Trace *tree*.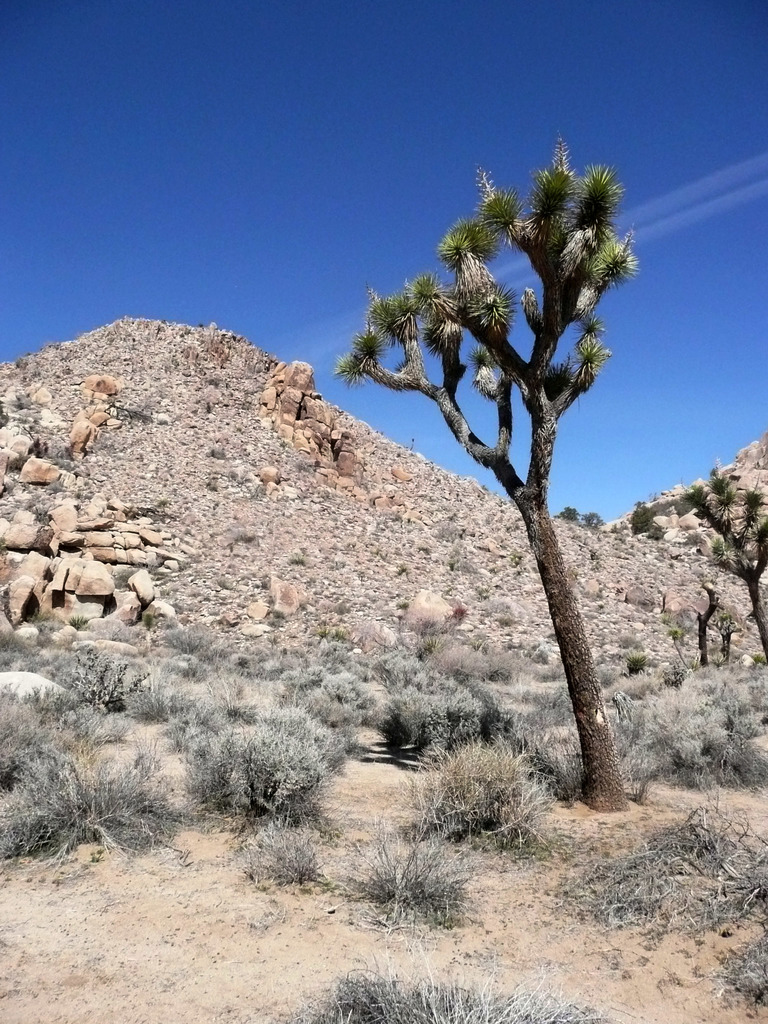
Traced to bbox=(630, 499, 667, 547).
